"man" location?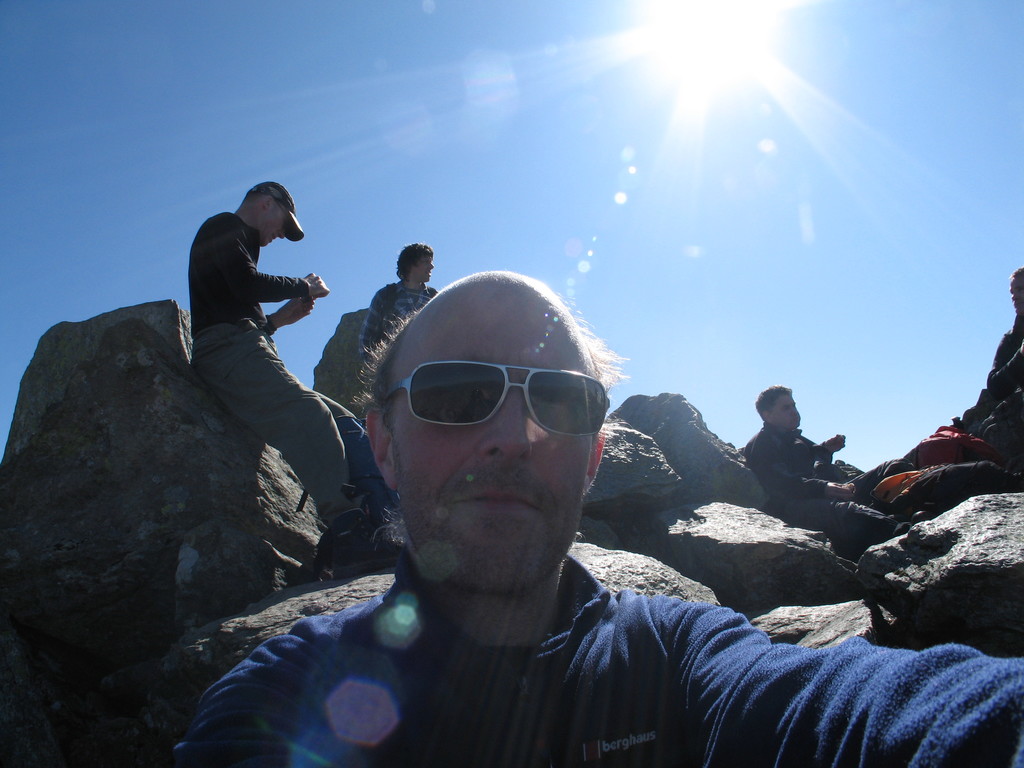
left=187, top=179, right=404, bottom=579
